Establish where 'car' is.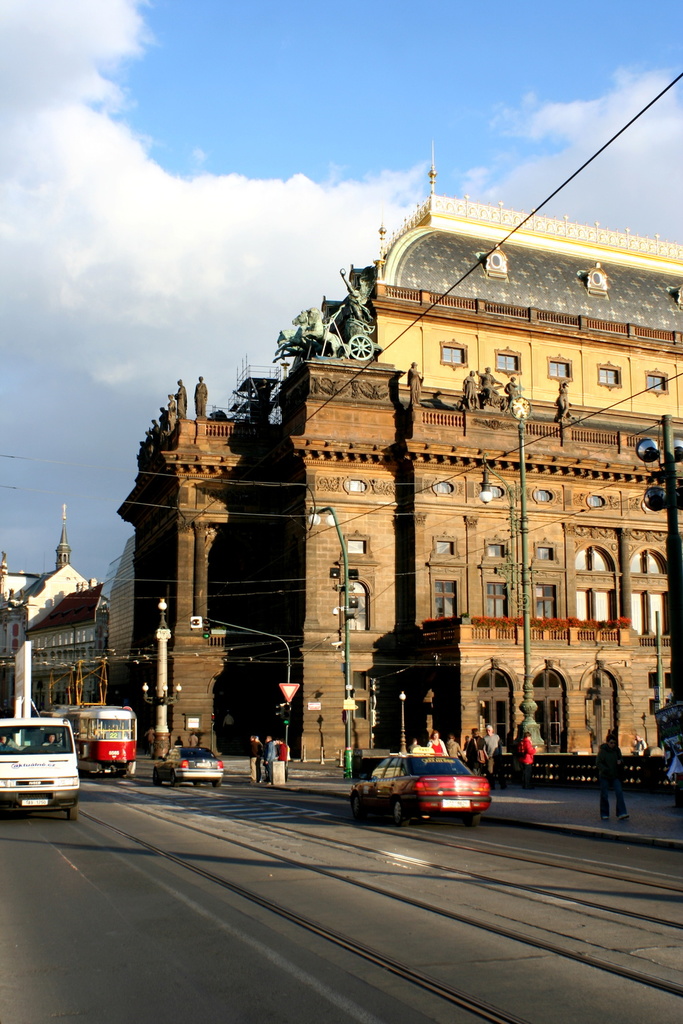
Established at <region>154, 741, 225, 786</region>.
